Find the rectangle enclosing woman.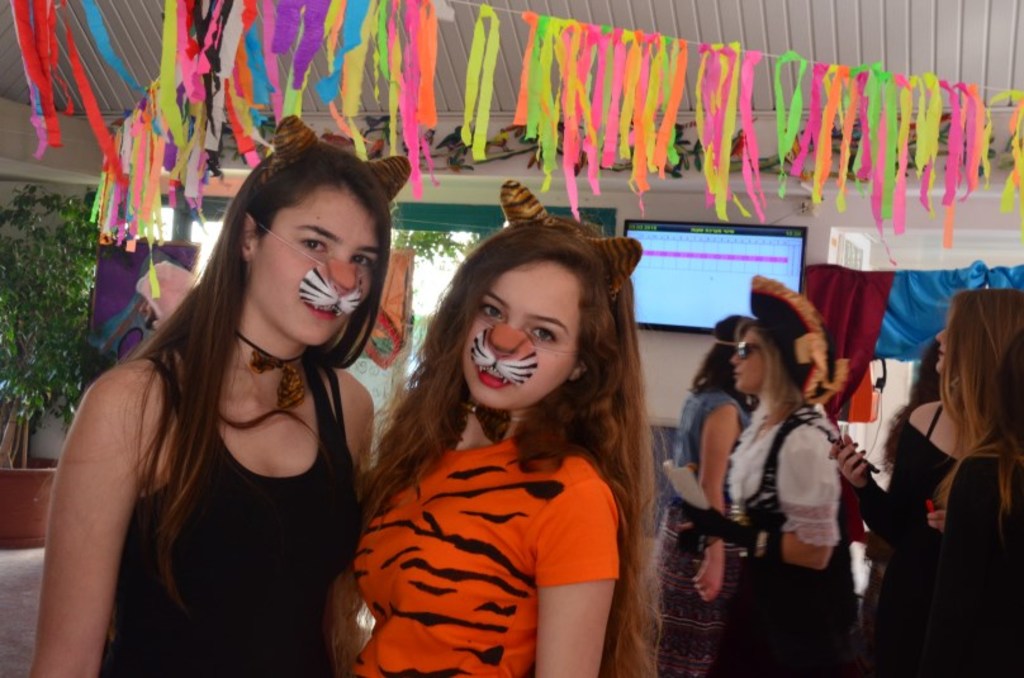
x1=828, y1=285, x2=1023, y2=677.
